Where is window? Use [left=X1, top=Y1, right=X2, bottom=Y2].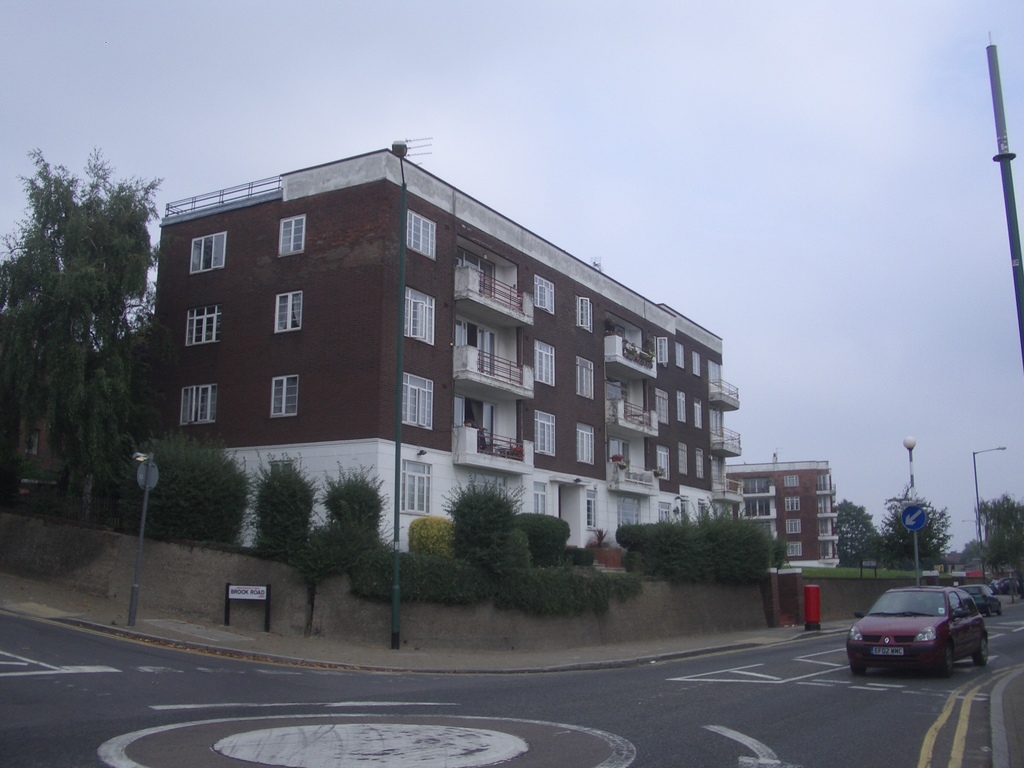
[left=654, top=339, right=665, bottom=365].
